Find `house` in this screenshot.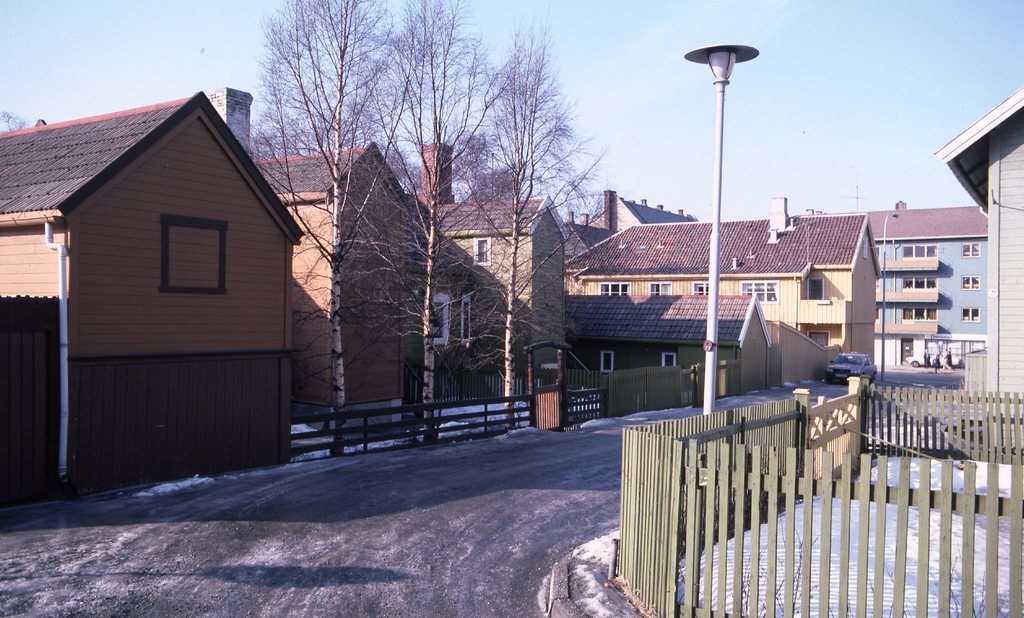
The bounding box for `house` is pyautogui.locateOnScreen(926, 82, 1023, 407).
